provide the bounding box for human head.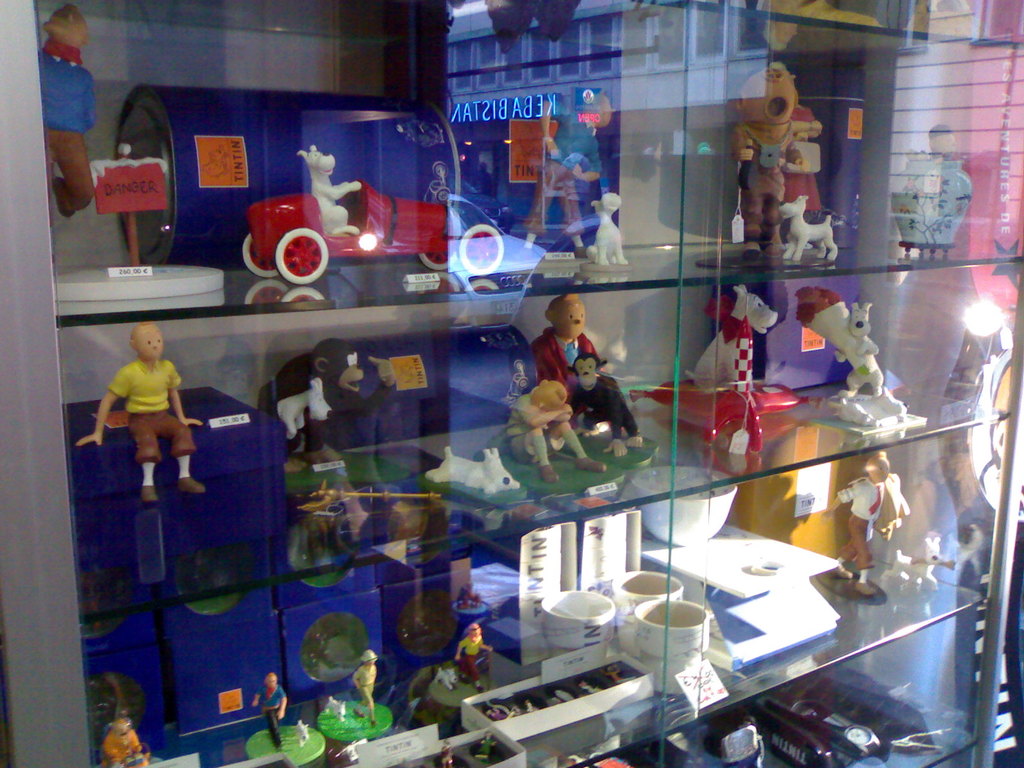
[550,292,588,339].
